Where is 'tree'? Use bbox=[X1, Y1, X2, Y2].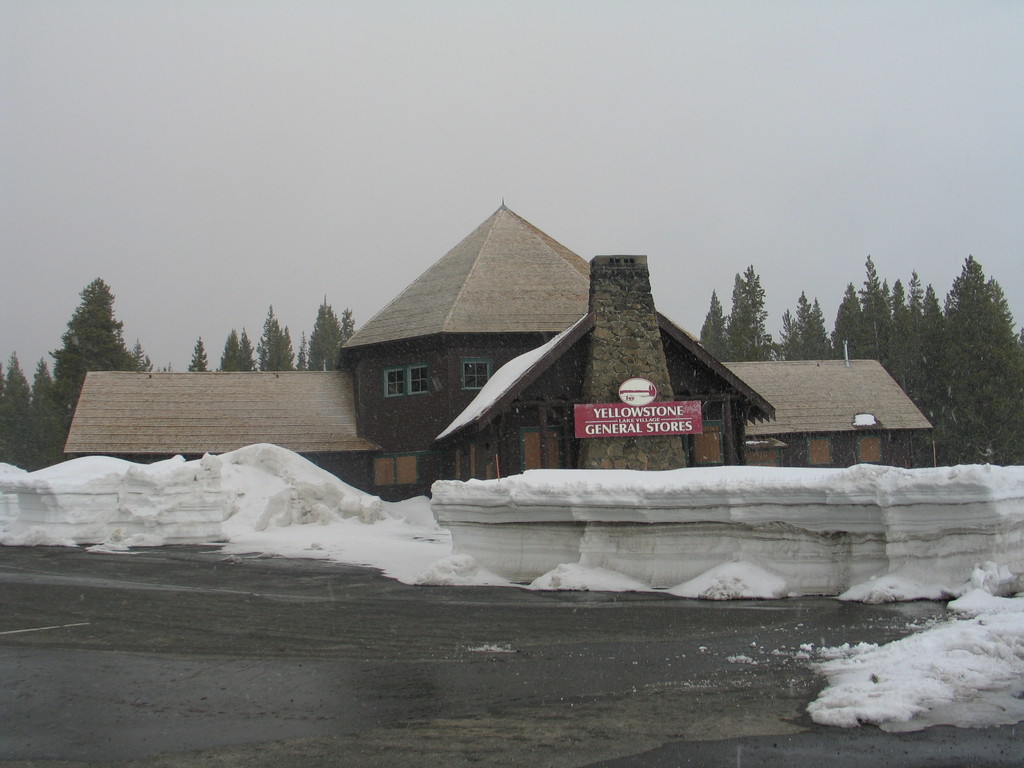
bbox=[42, 266, 125, 393].
